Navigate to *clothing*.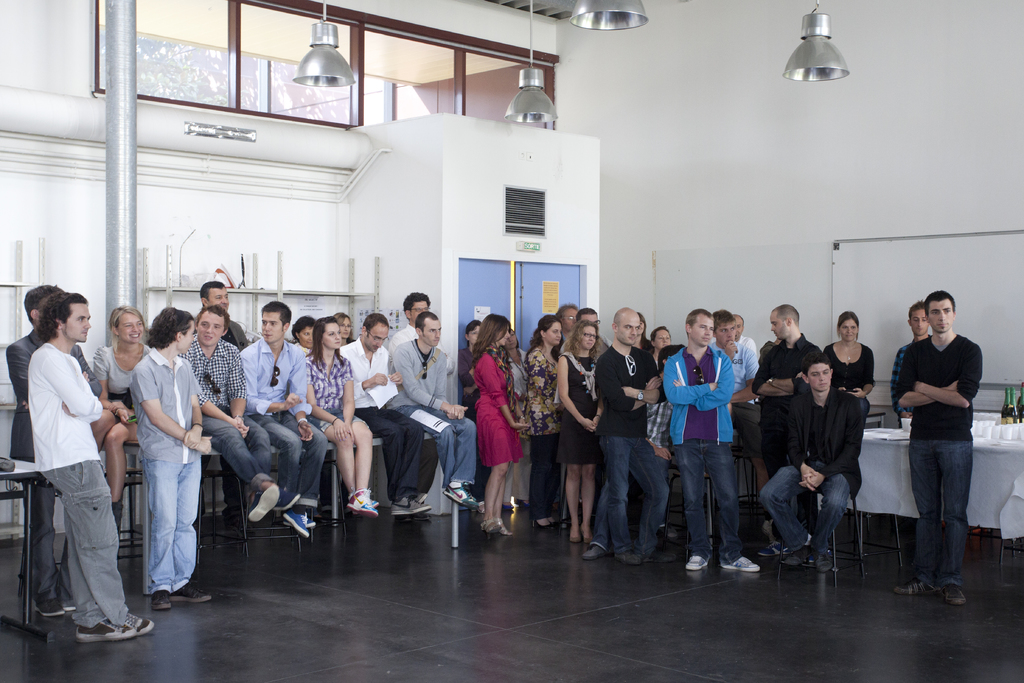
Navigation target: locate(238, 336, 327, 509).
